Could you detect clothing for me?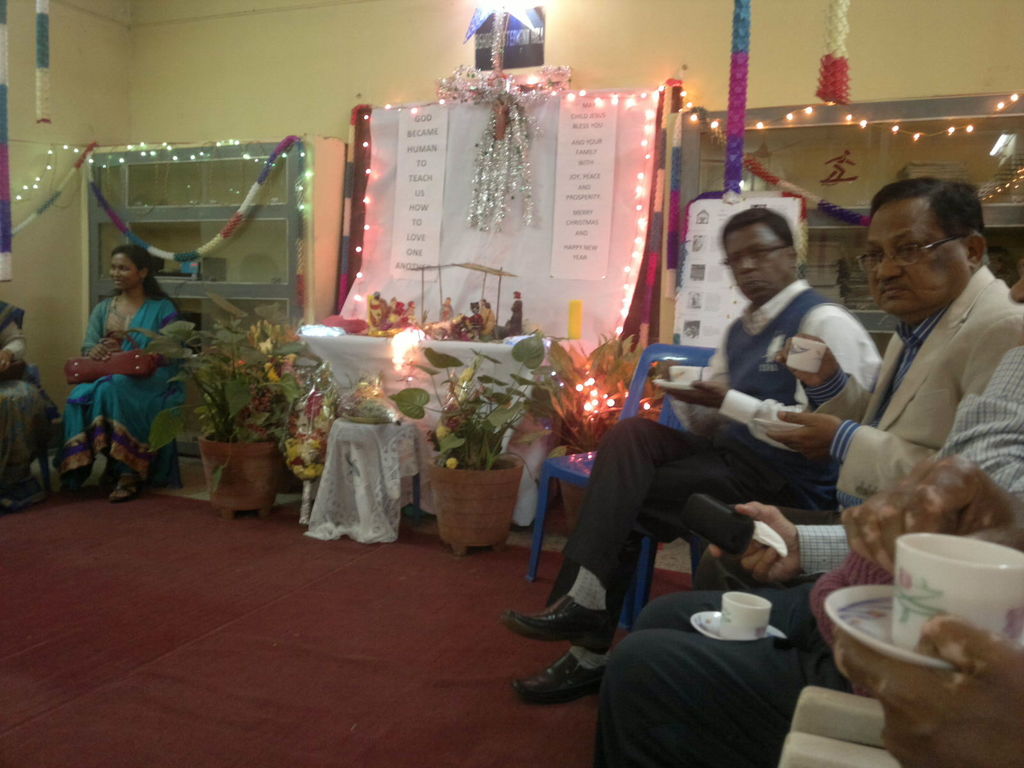
Detection result: rect(1, 298, 51, 522).
